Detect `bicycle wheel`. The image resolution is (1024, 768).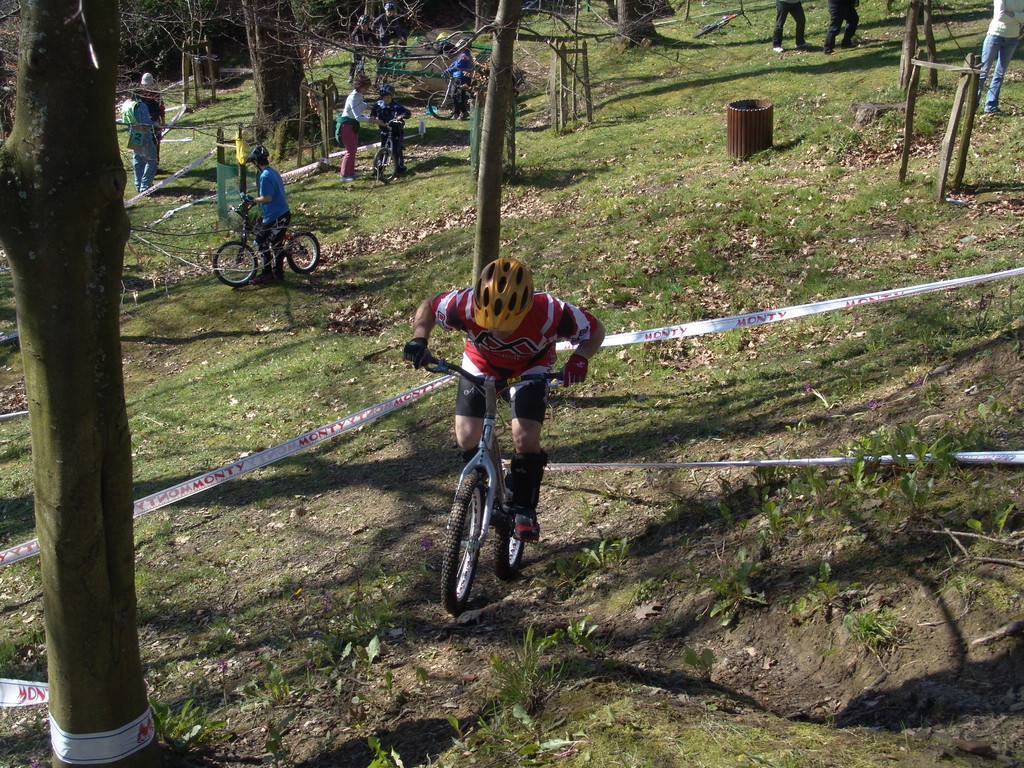
[x1=492, y1=455, x2=527, y2=582].
